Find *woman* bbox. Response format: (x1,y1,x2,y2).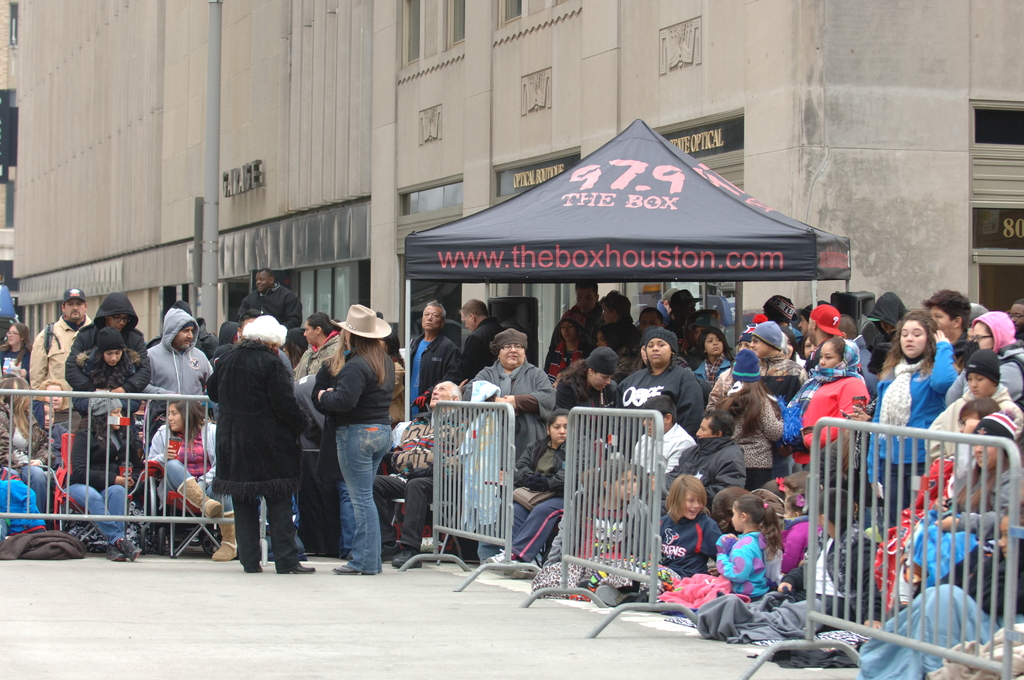
(202,312,316,577).
